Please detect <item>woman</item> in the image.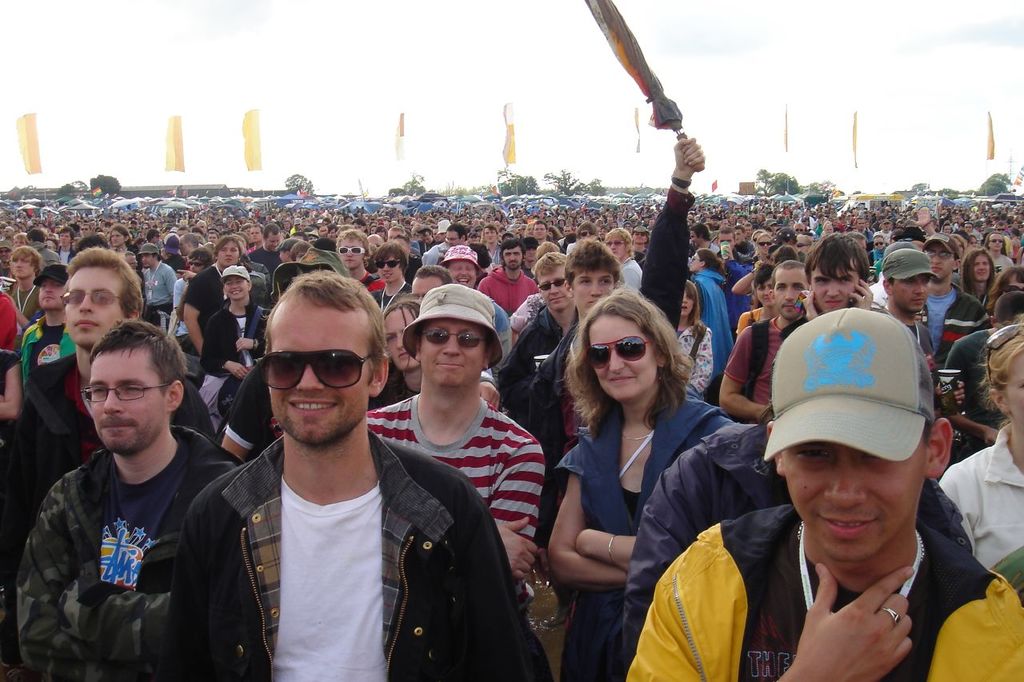
202 265 269 408.
